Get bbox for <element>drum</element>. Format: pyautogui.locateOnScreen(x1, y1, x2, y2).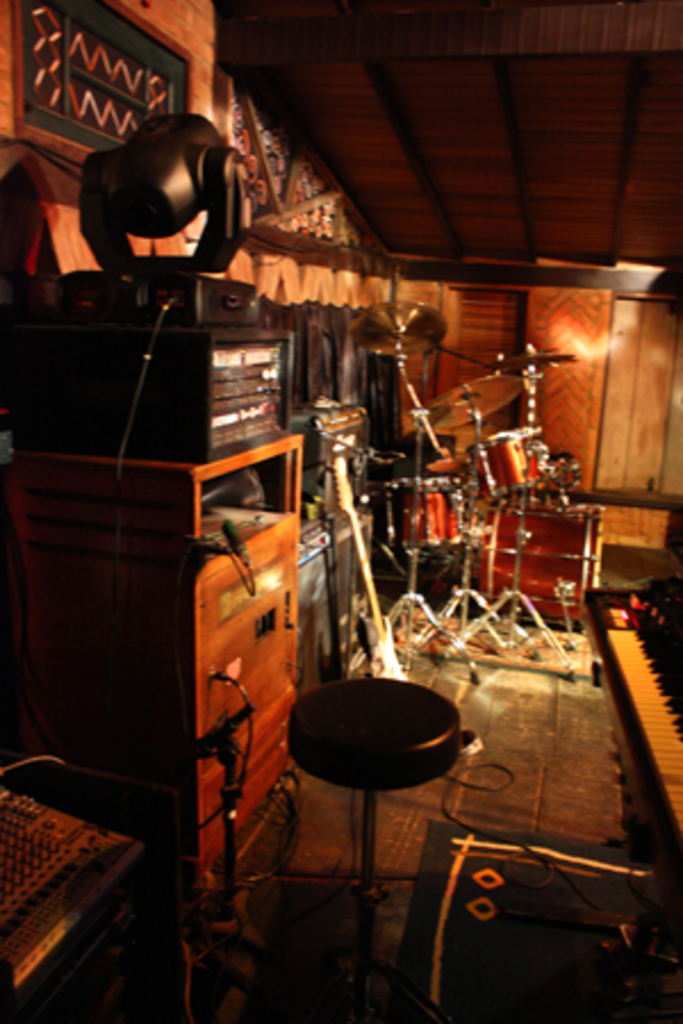
pyautogui.locateOnScreen(480, 507, 603, 626).
